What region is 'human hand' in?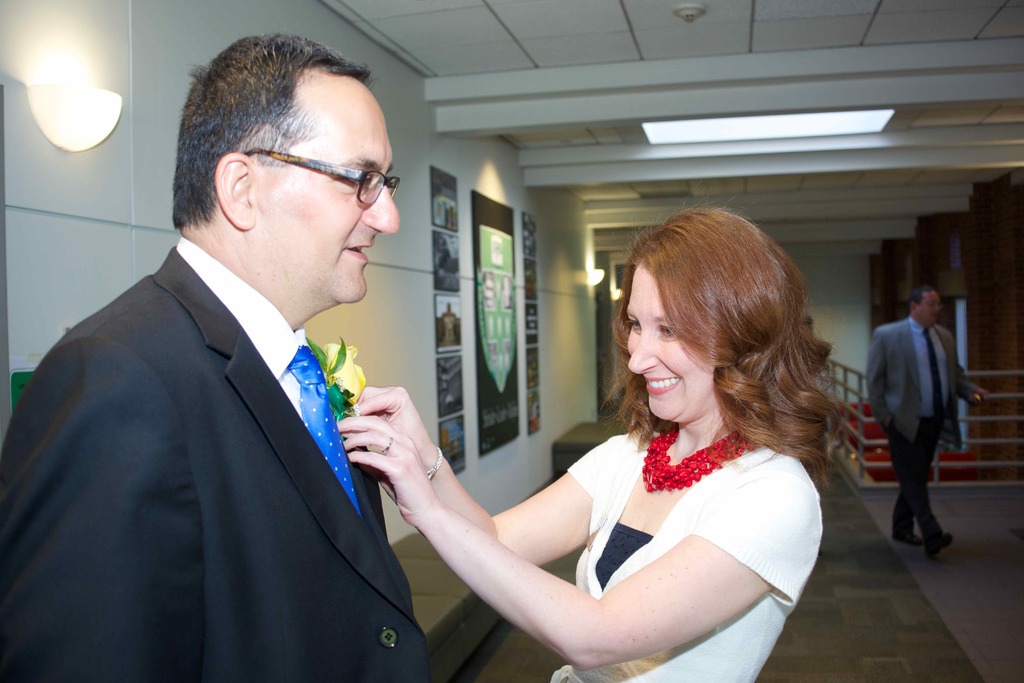
rect(333, 412, 441, 528).
